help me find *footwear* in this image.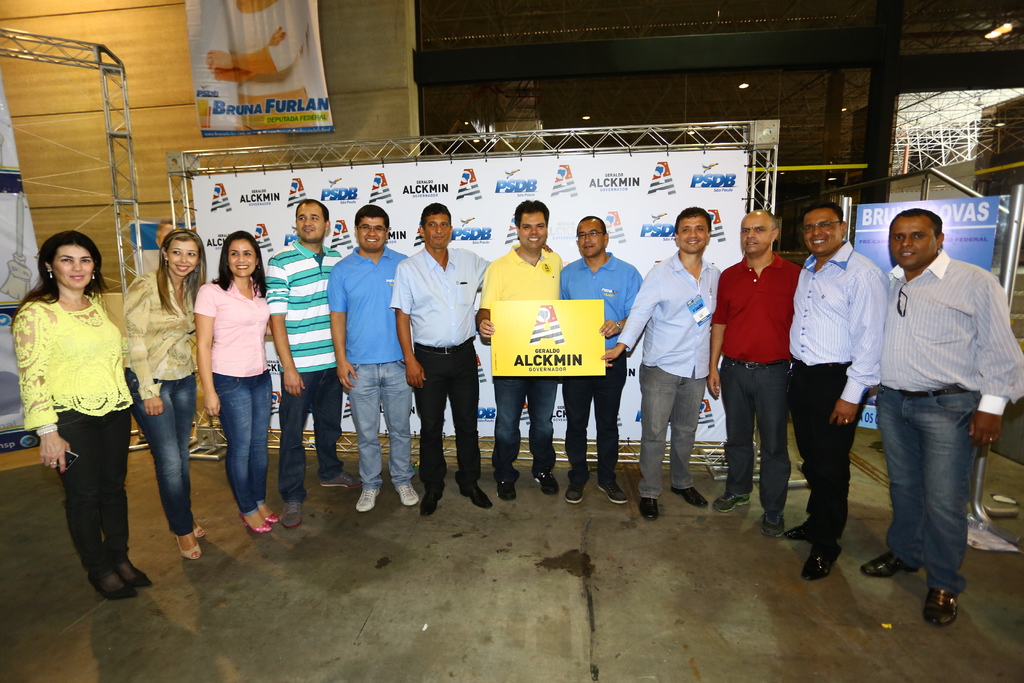
Found it: rect(421, 487, 445, 516).
